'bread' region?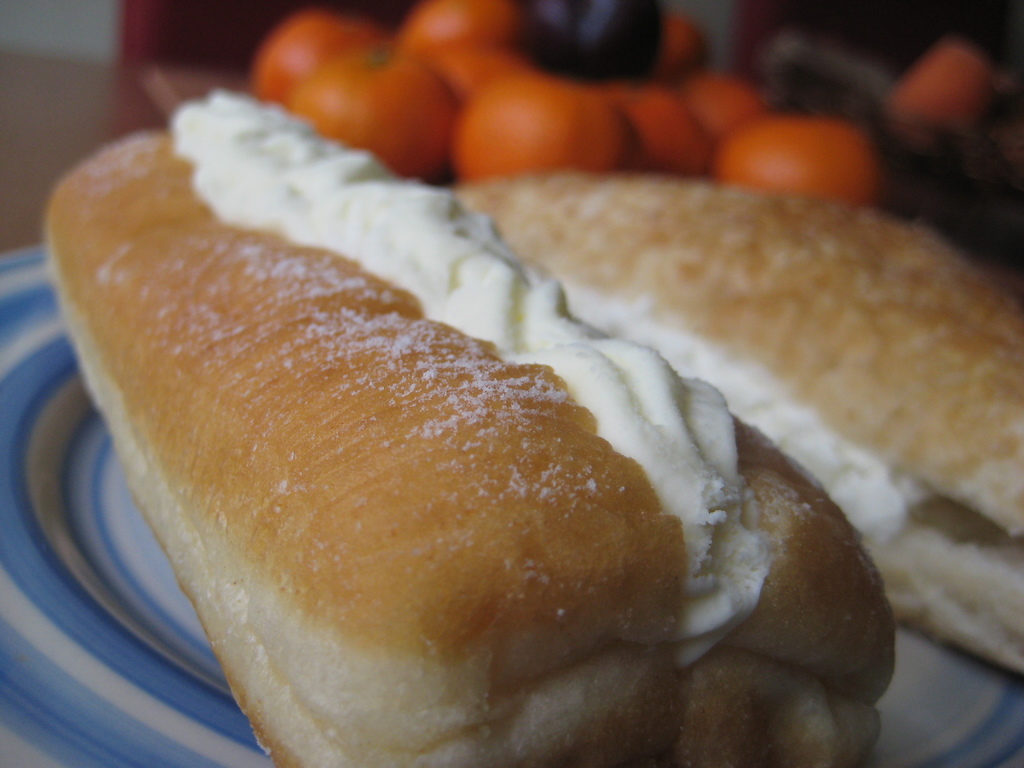
rect(461, 189, 1023, 675)
